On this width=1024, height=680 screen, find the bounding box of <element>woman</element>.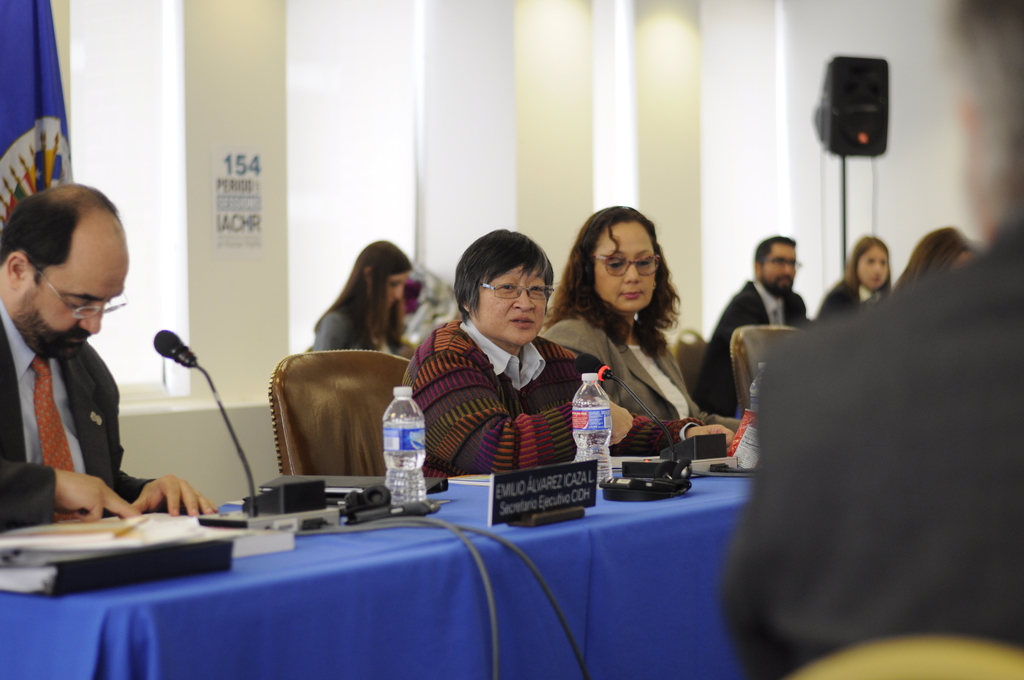
Bounding box: bbox=(817, 234, 888, 317).
